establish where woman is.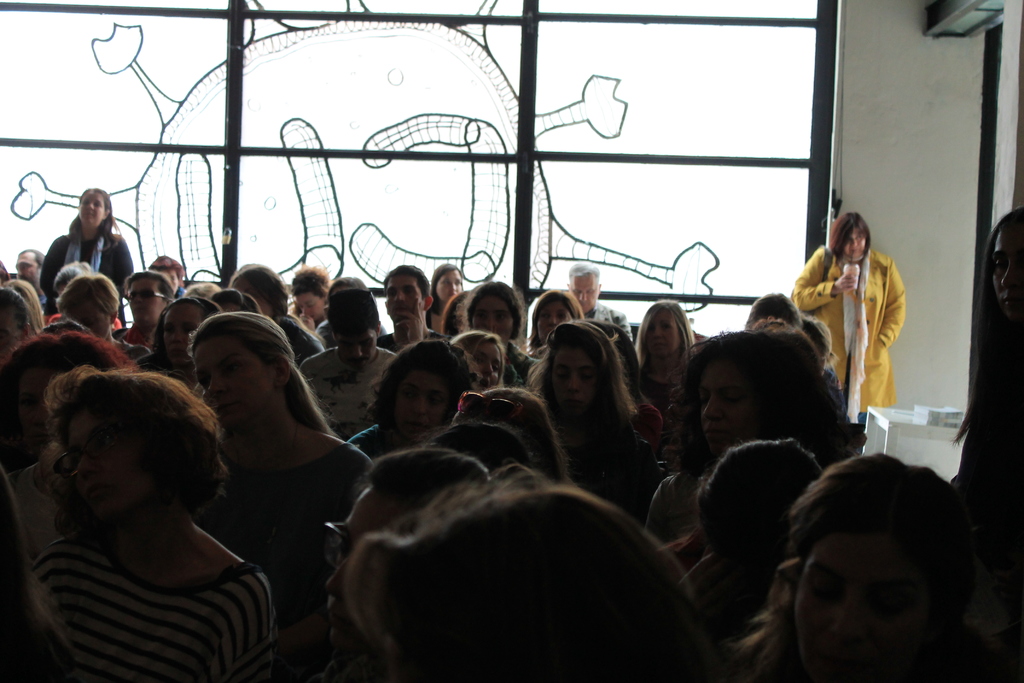
Established at (181,312,370,613).
